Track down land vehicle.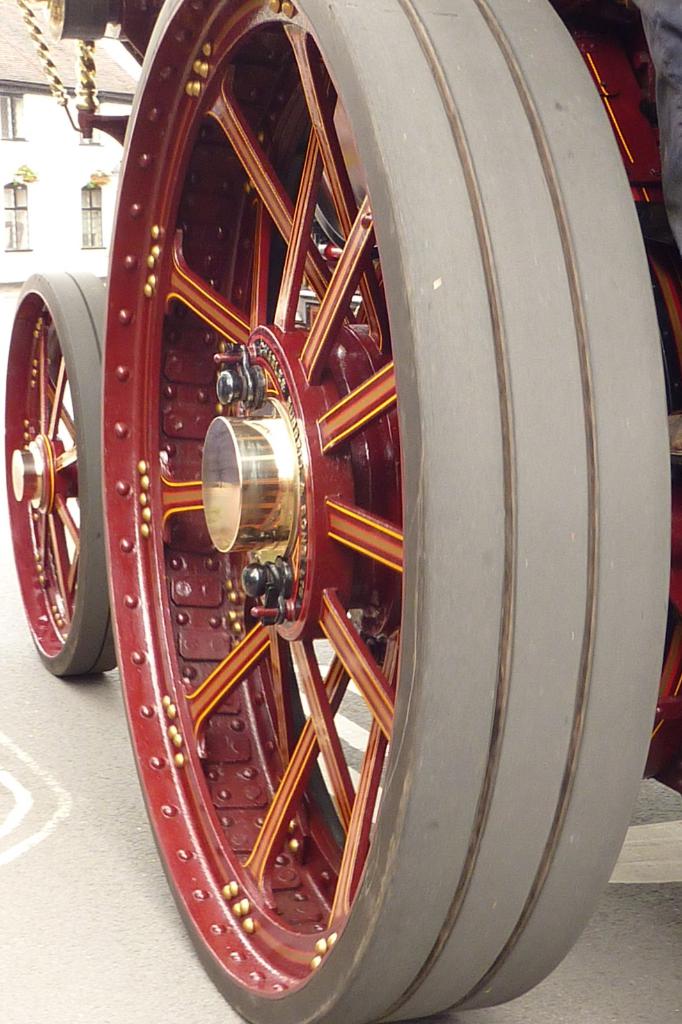
Tracked to x1=0, y1=0, x2=679, y2=1023.
